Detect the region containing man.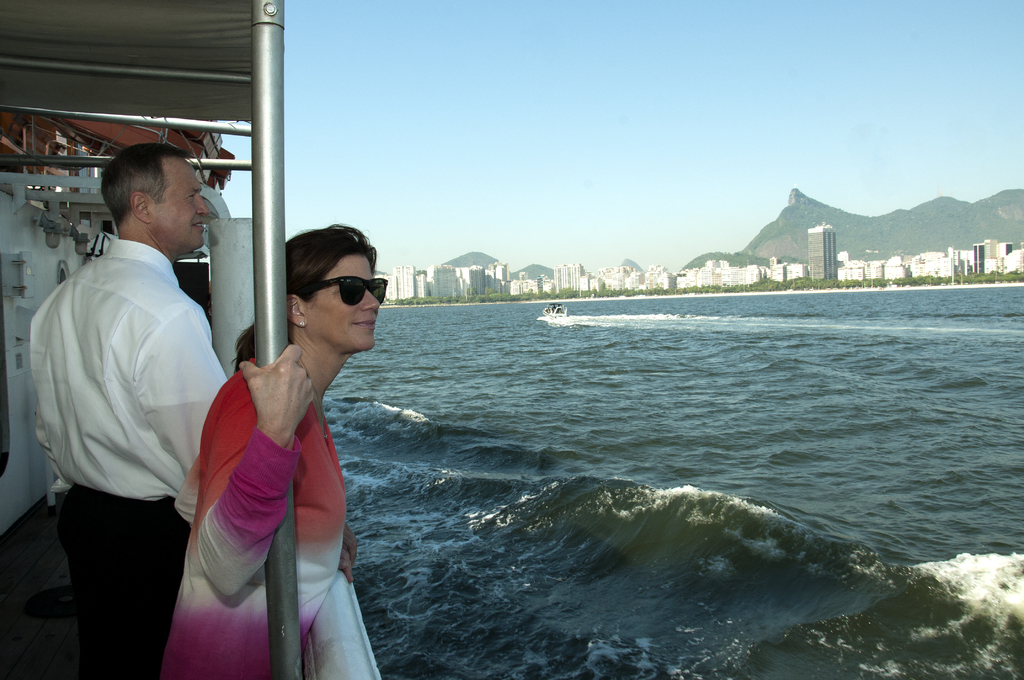
locate(31, 127, 243, 660).
